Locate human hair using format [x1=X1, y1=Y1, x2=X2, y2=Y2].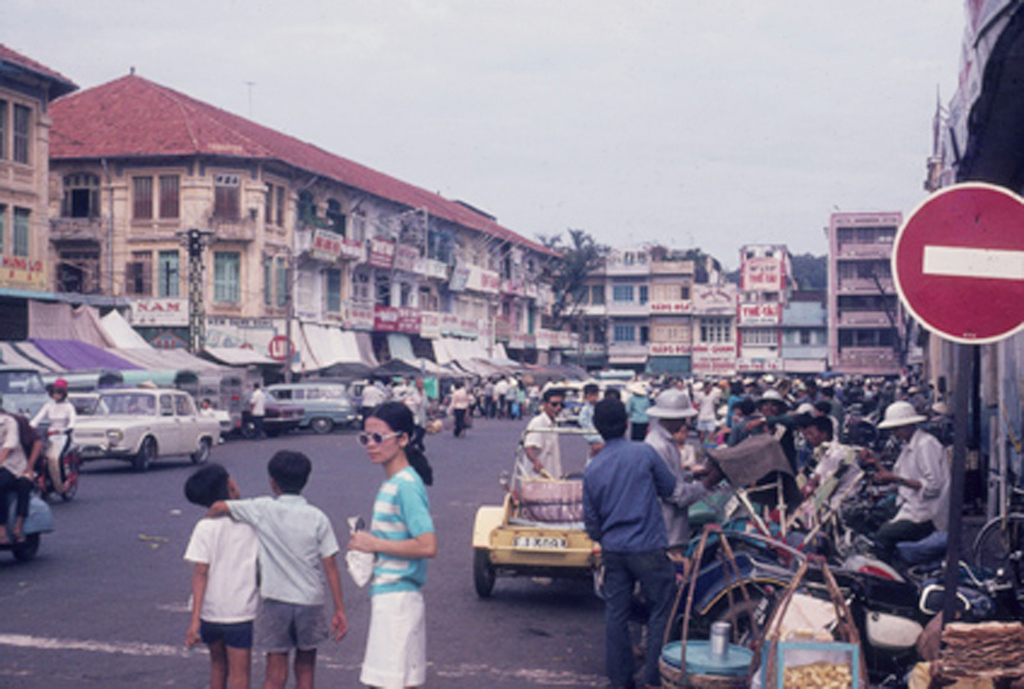
[x1=363, y1=402, x2=433, y2=486].
